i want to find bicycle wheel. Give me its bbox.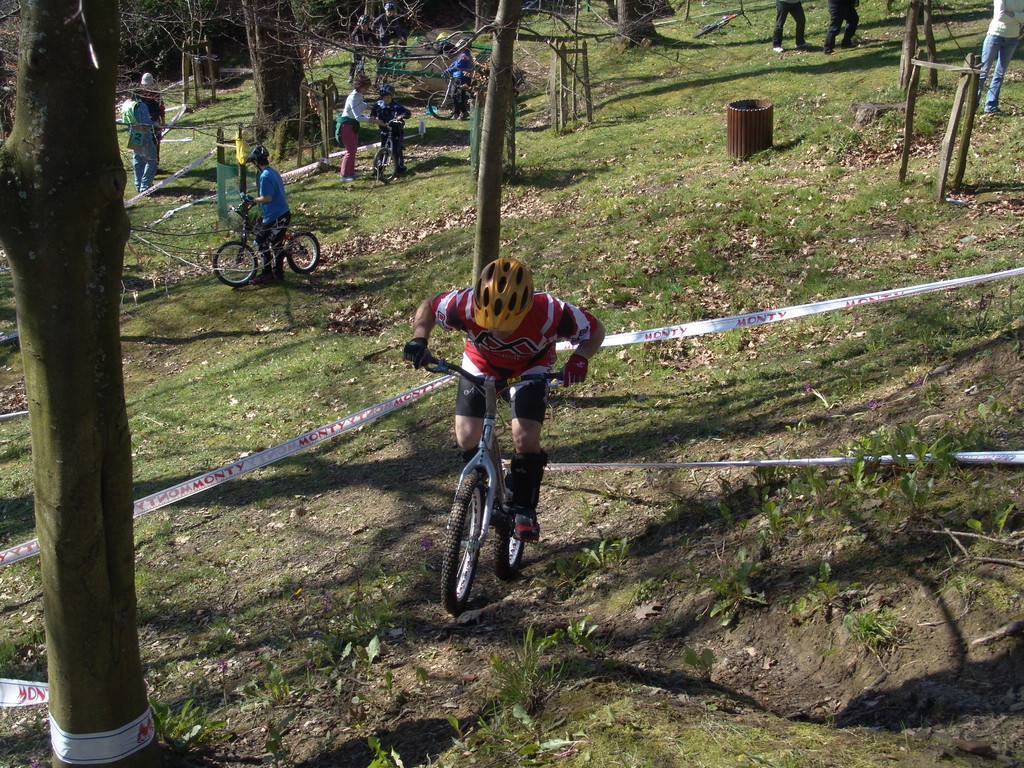
[x1=287, y1=228, x2=320, y2=275].
